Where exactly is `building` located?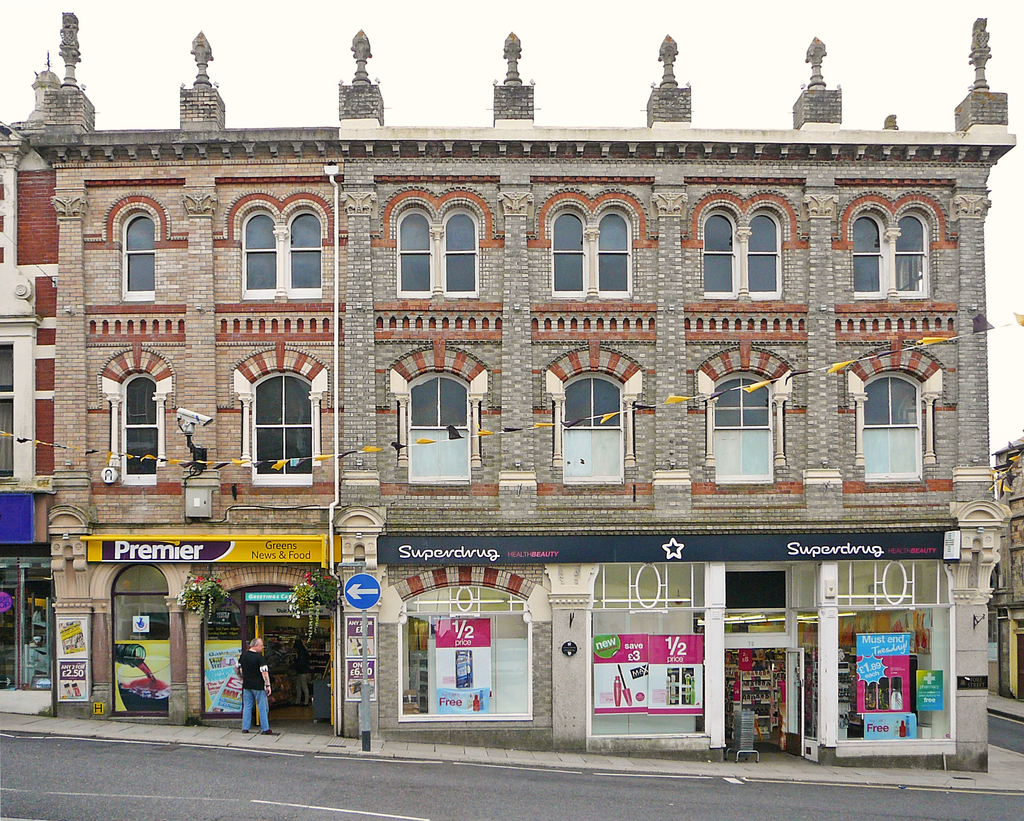
Its bounding box is locate(989, 439, 1023, 713).
